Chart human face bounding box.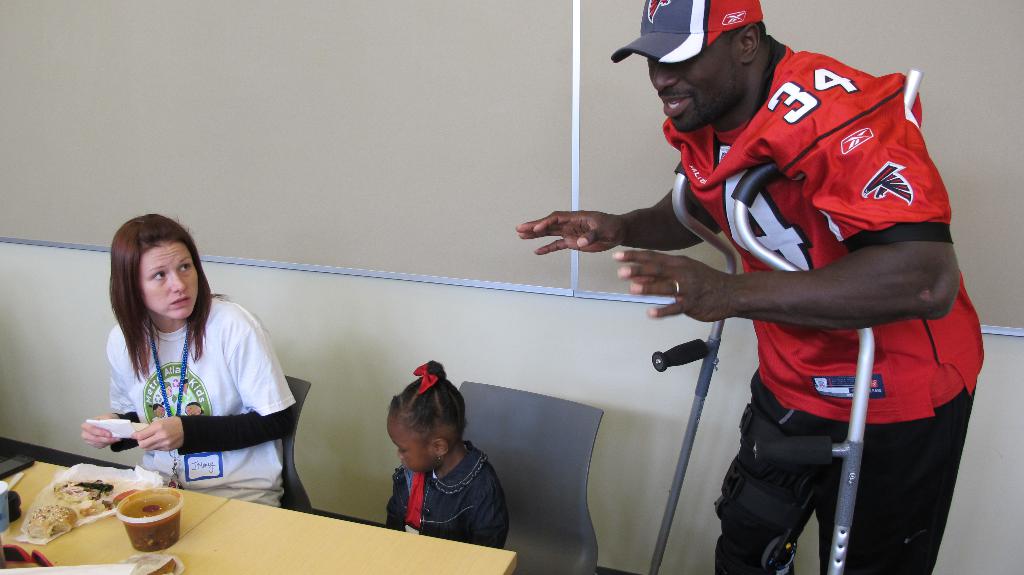
Charted: BBox(387, 423, 435, 476).
